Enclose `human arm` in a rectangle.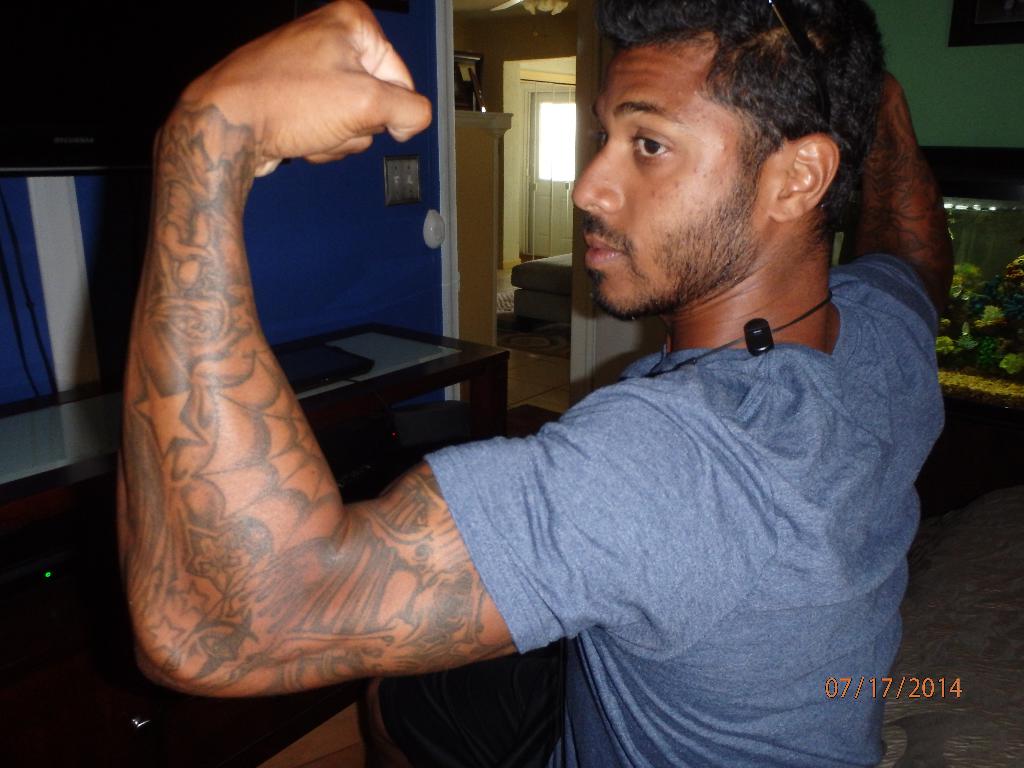
{"left": 837, "top": 62, "right": 959, "bottom": 320}.
